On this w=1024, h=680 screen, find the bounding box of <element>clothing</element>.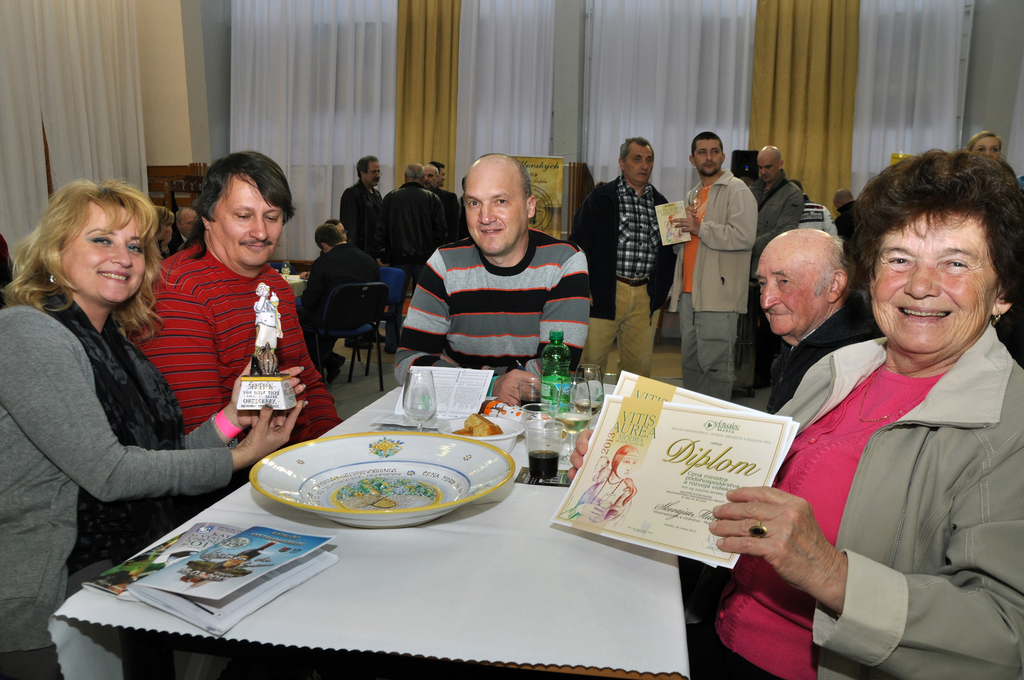
Bounding box: rect(767, 312, 879, 414).
